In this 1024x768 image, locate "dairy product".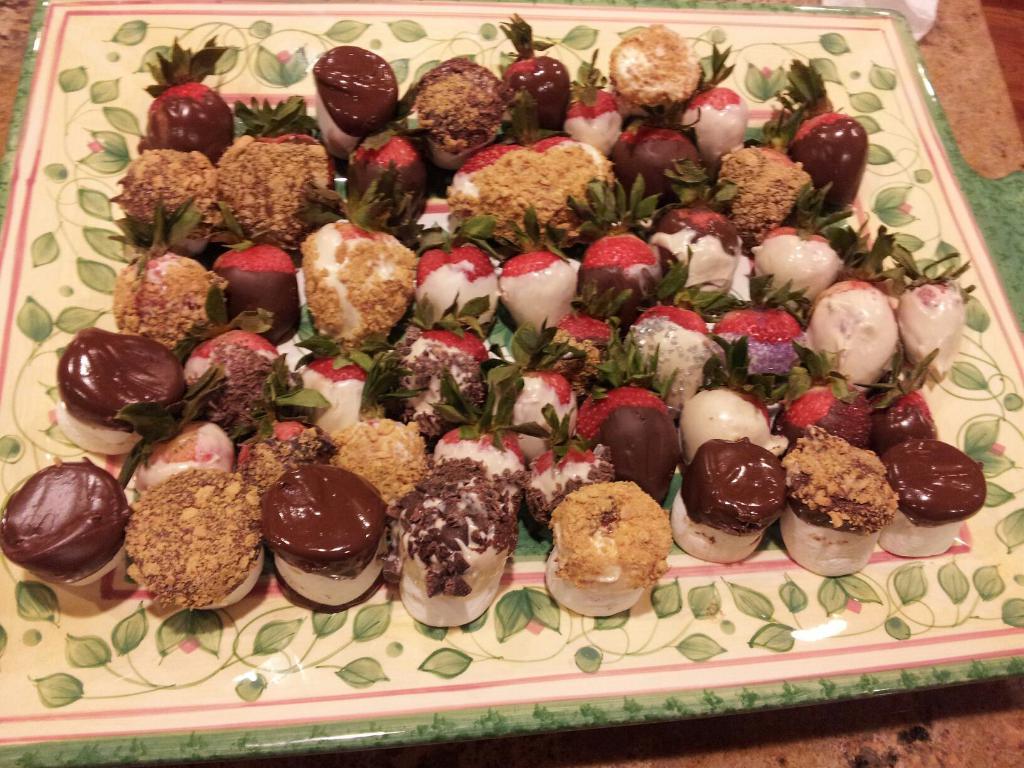
Bounding box: (x1=428, y1=53, x2=508, y2=171).
